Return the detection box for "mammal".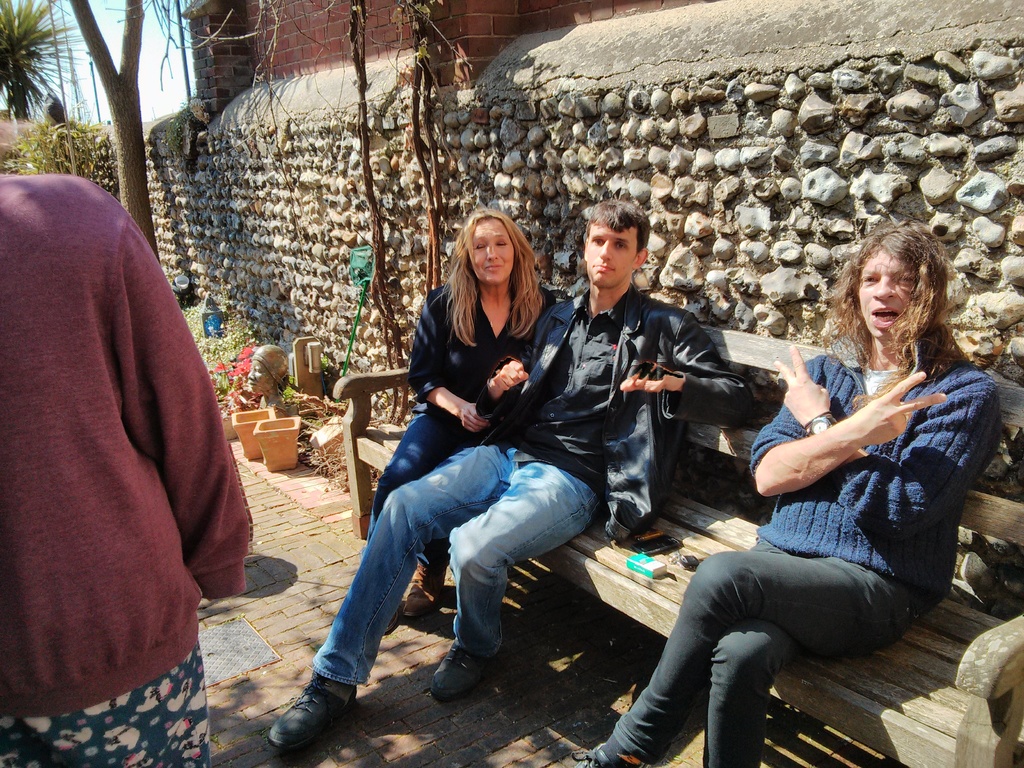
242:343:295:408.
